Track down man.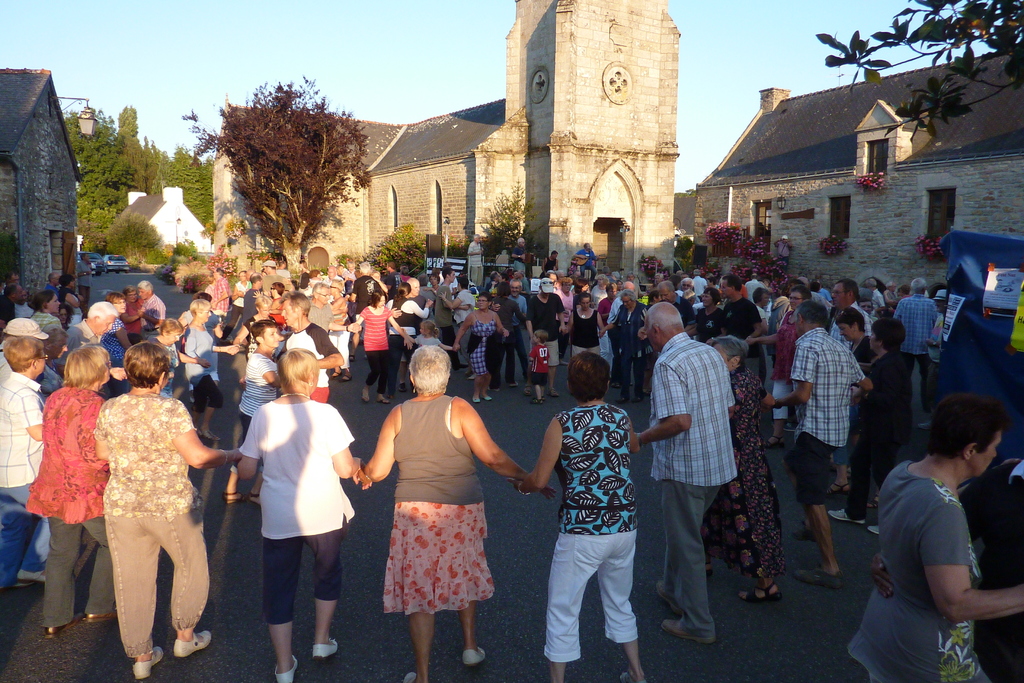
Tracked to region(278, 295, 344, 400).
